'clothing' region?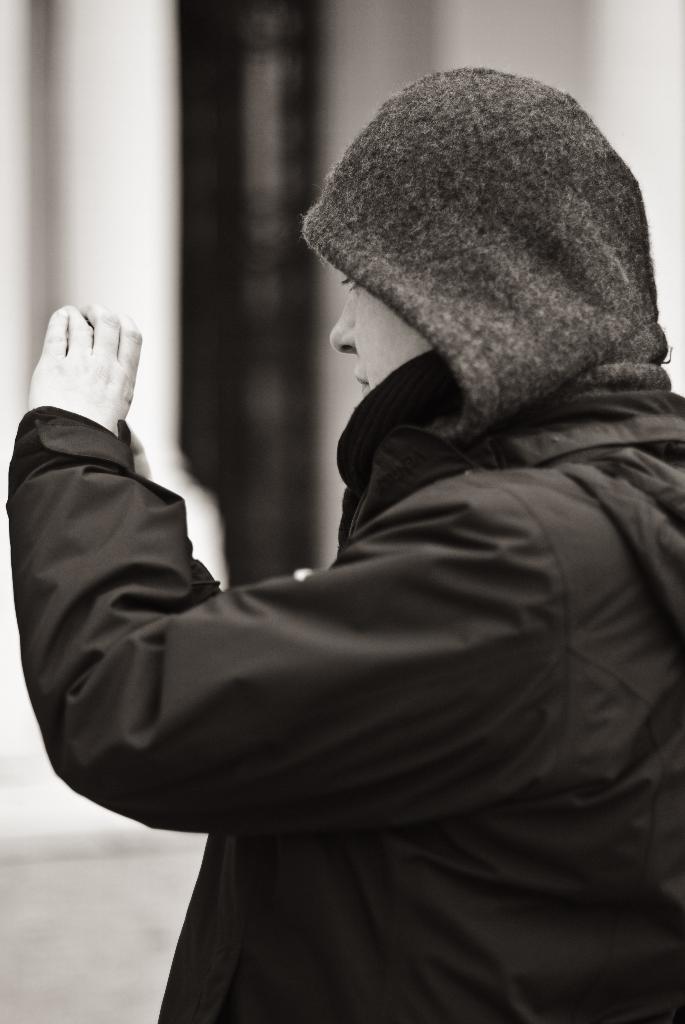
(42,170,677,1008)
